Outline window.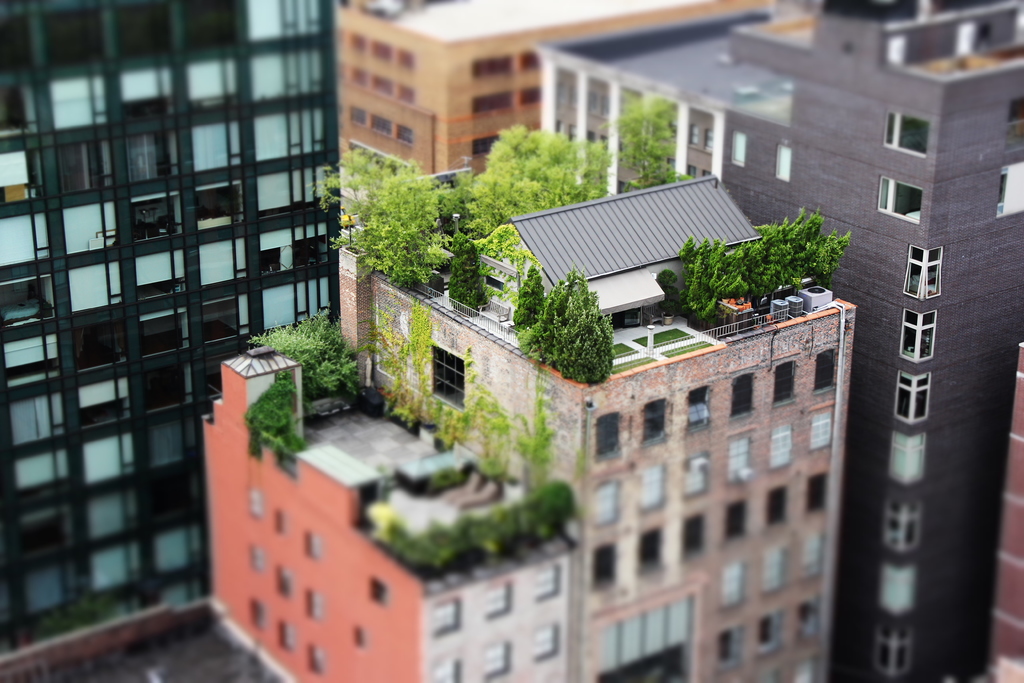
Outline: (x1=398, y1=50, x2=412, y2=69).
